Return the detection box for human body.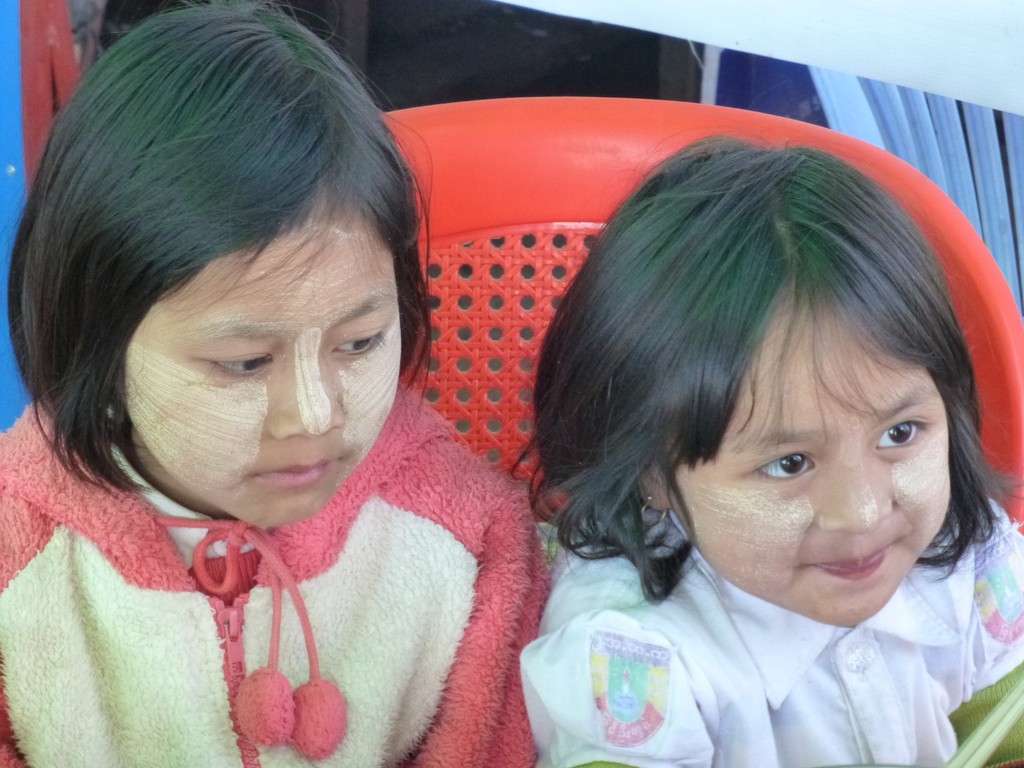
left=530, top=132, right=1023, bottom=767.
